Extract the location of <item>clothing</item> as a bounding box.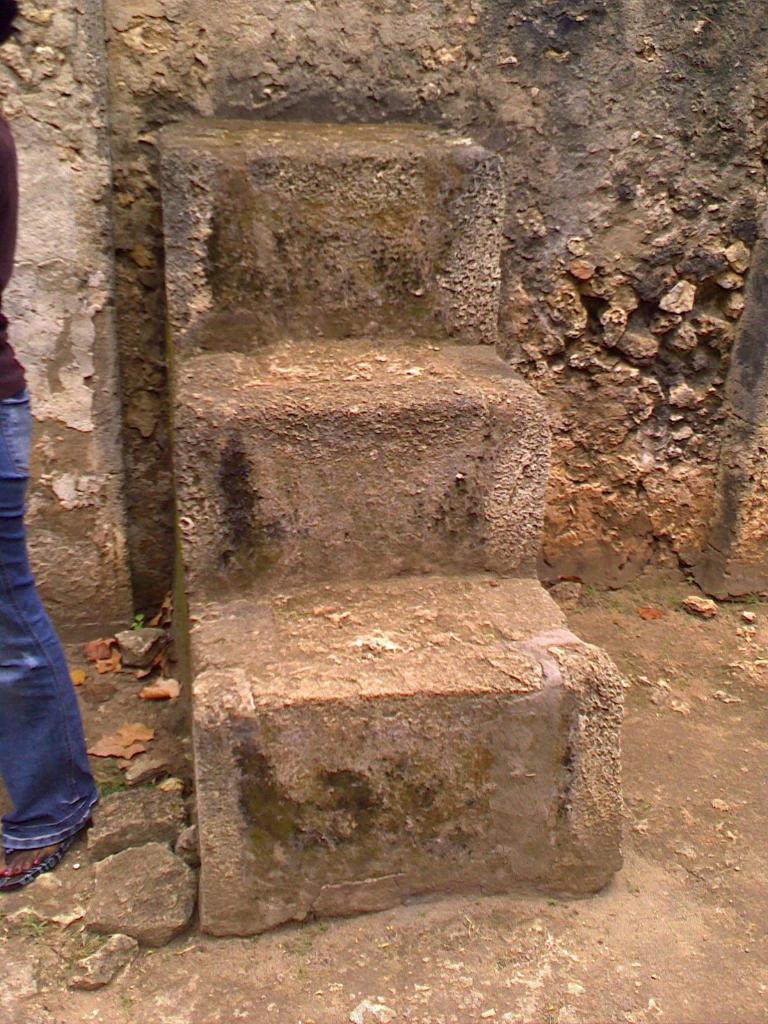
BBox(0, 108, 101, 855).
